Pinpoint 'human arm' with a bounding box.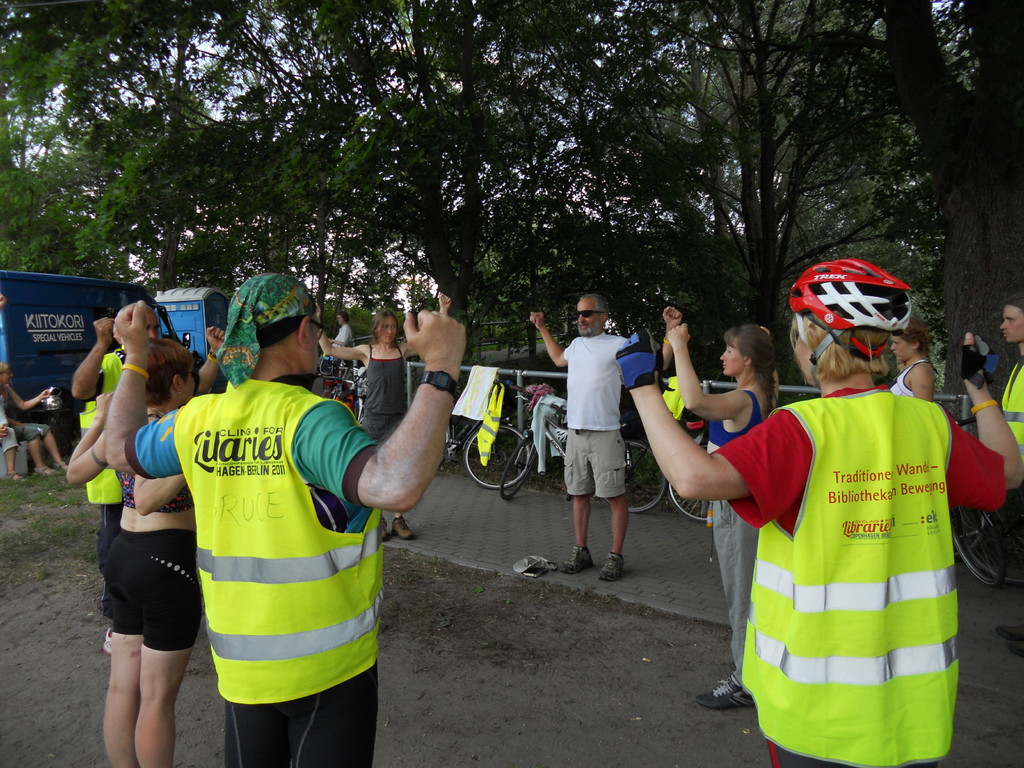
detection(68, 312, 110, 404).
